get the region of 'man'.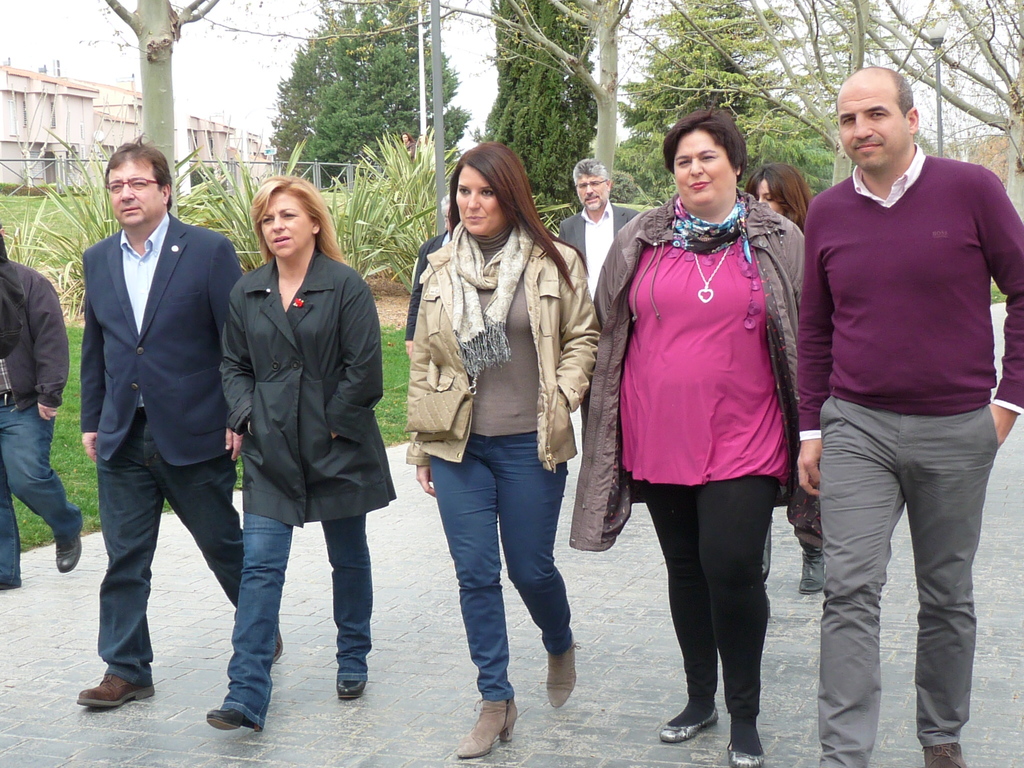
left=63, top=106, right=247, bottom=728.
